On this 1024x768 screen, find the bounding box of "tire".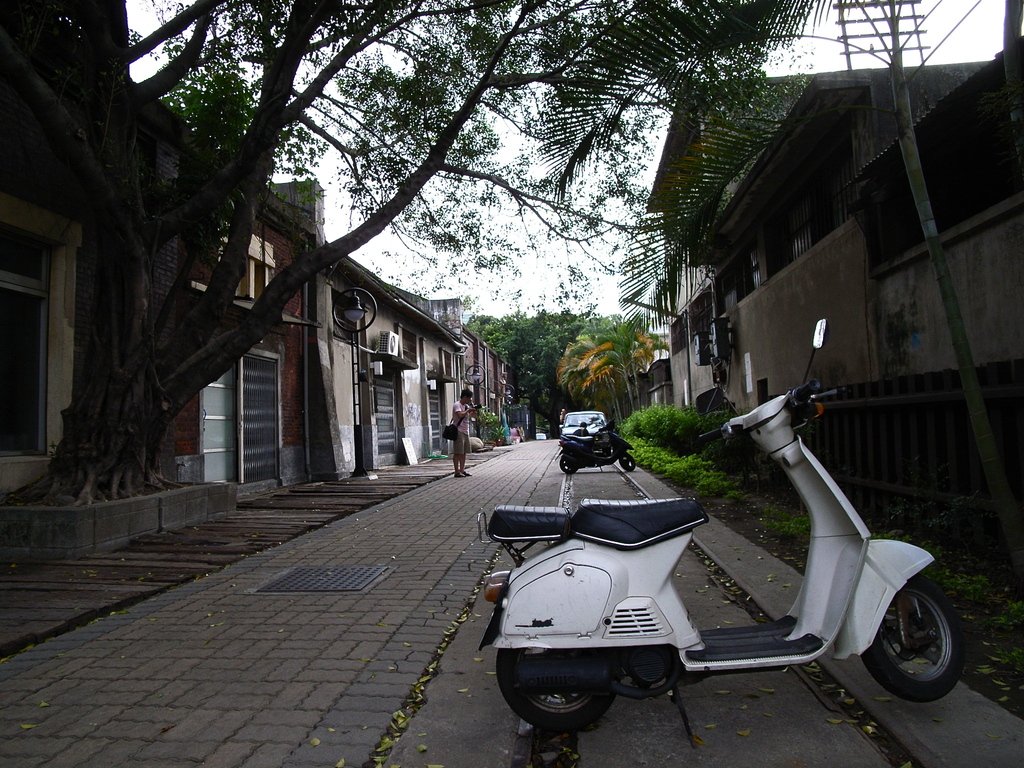
Bounding box: <region>617, 451, 638, 474</region>.
